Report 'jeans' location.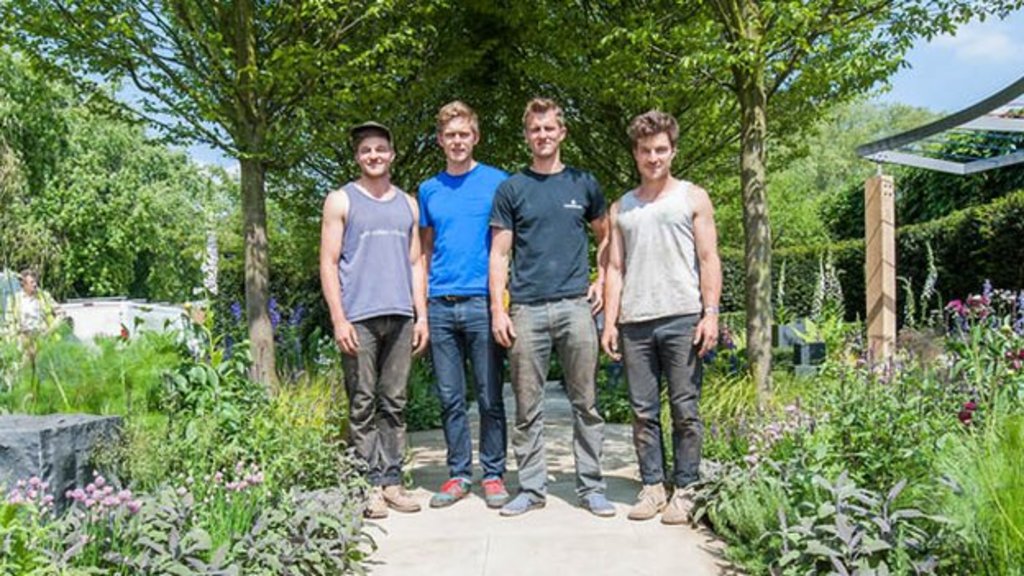
Report: <bbox>505, 299, 615, 487</bbox>.
